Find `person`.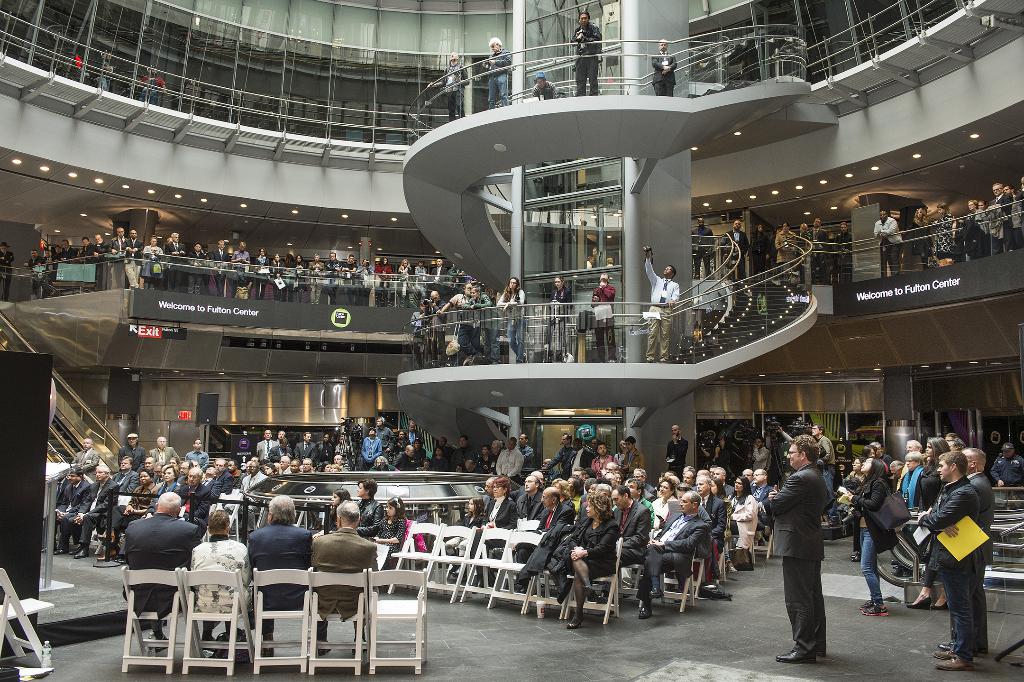
[left=707, top=463, right=719, bottom=473].
